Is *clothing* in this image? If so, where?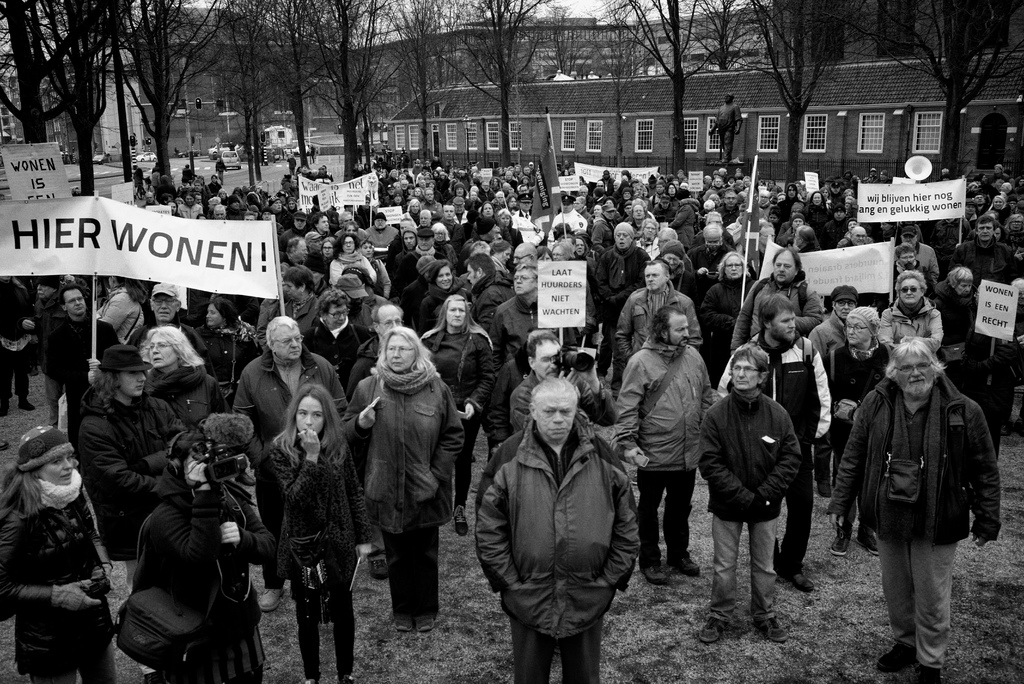
Yes, at box=[777, 218, 819, 245].
